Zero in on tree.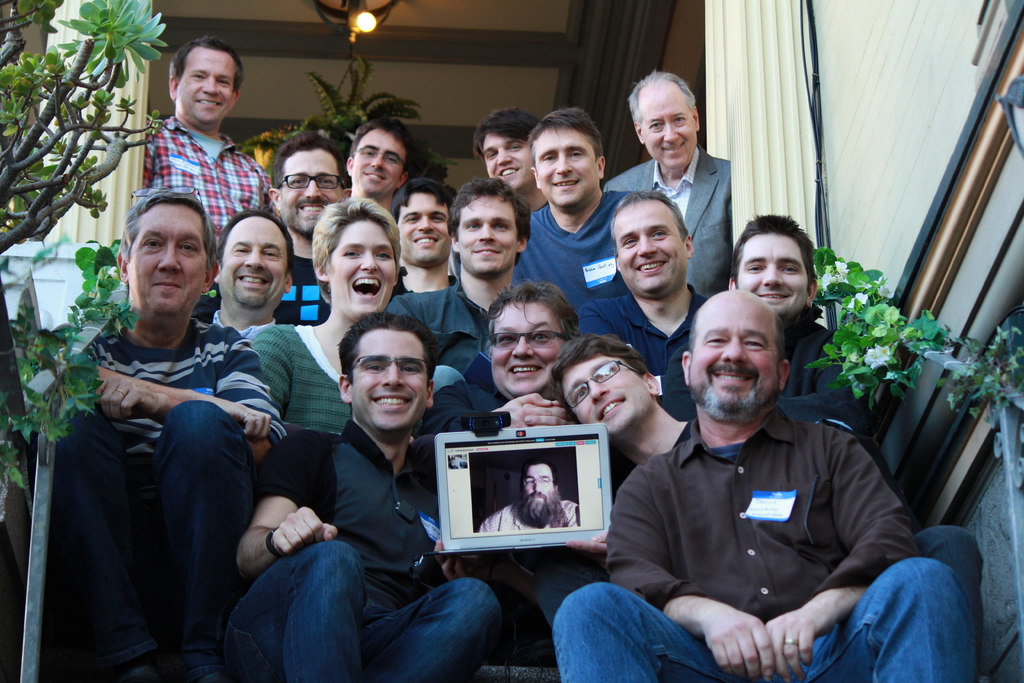
Zeroed in: [left=0, top=231, right=150, bottom=557].
